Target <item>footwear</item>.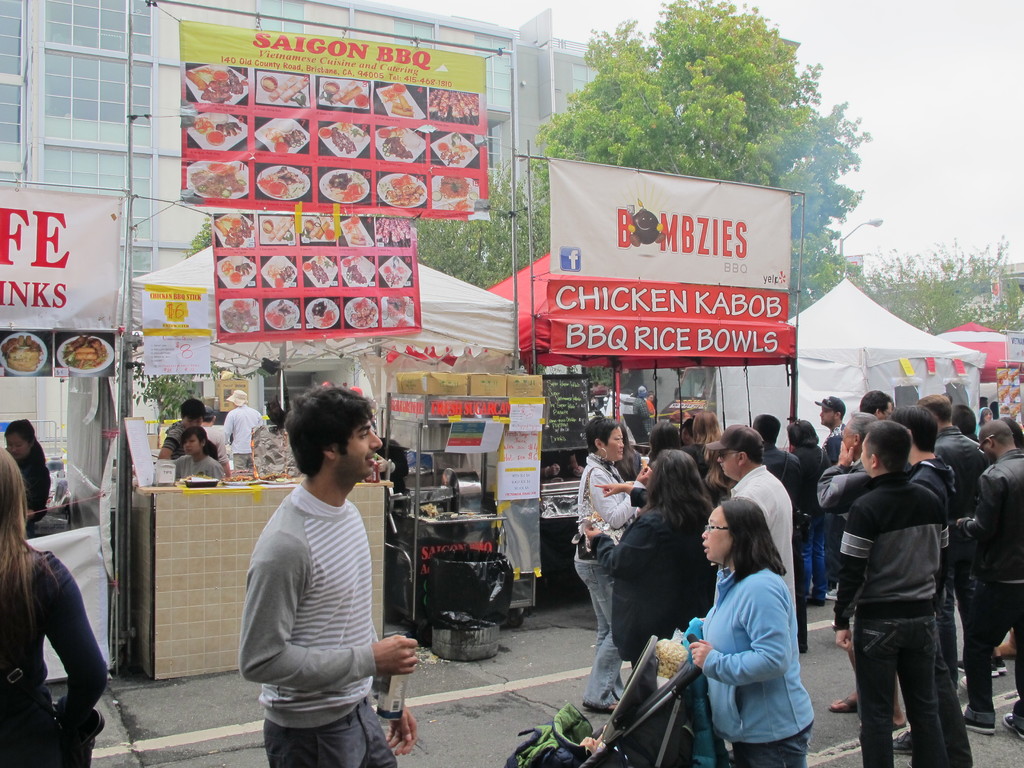
Target region: bbox(966, 656, 988, 675).
